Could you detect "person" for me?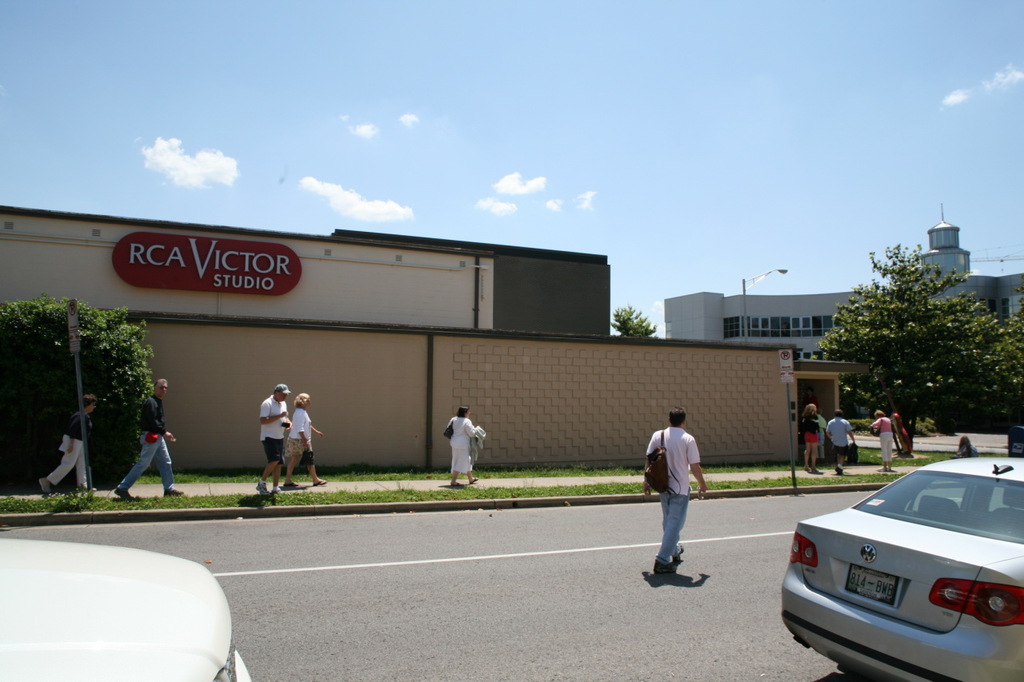
Detection result: locate(251, 382, 297, 500).
